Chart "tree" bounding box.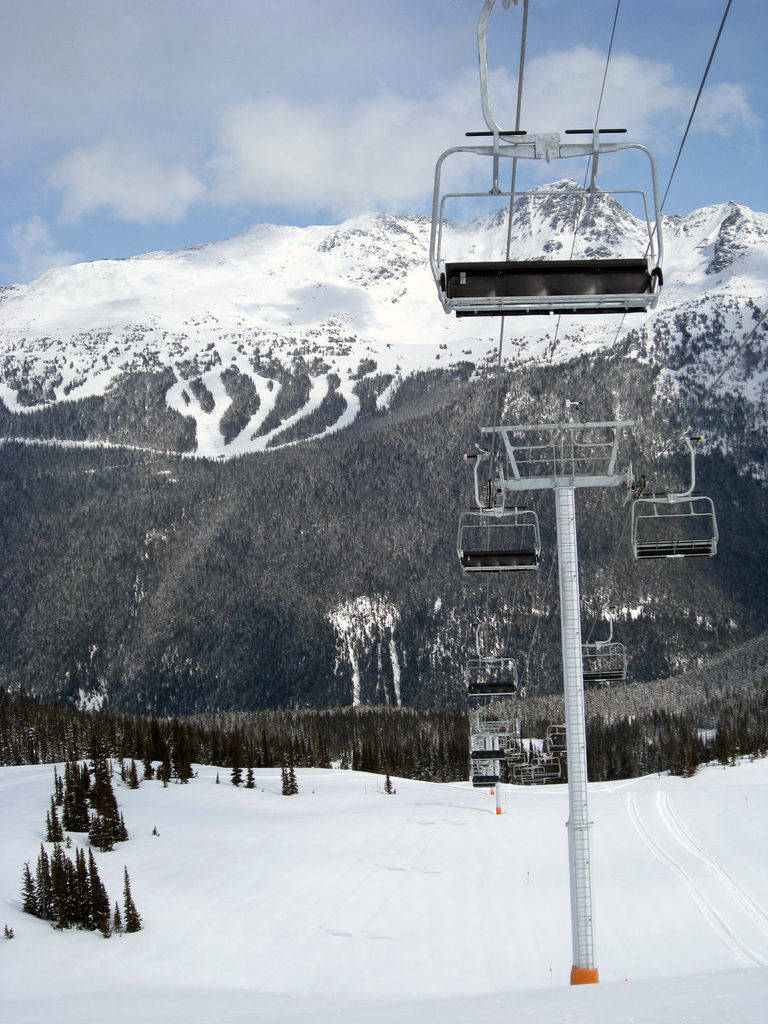
Charted: bbox=[154, 746, 172, 790].
